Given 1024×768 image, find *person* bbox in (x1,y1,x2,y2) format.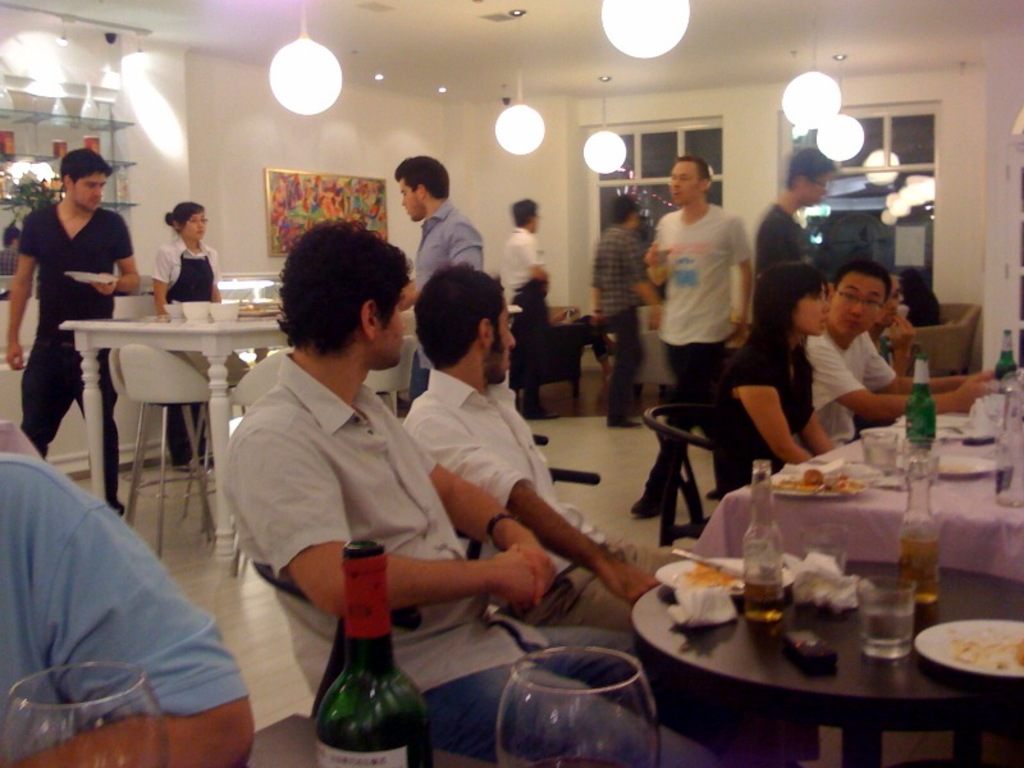
(712,259,831,490).
